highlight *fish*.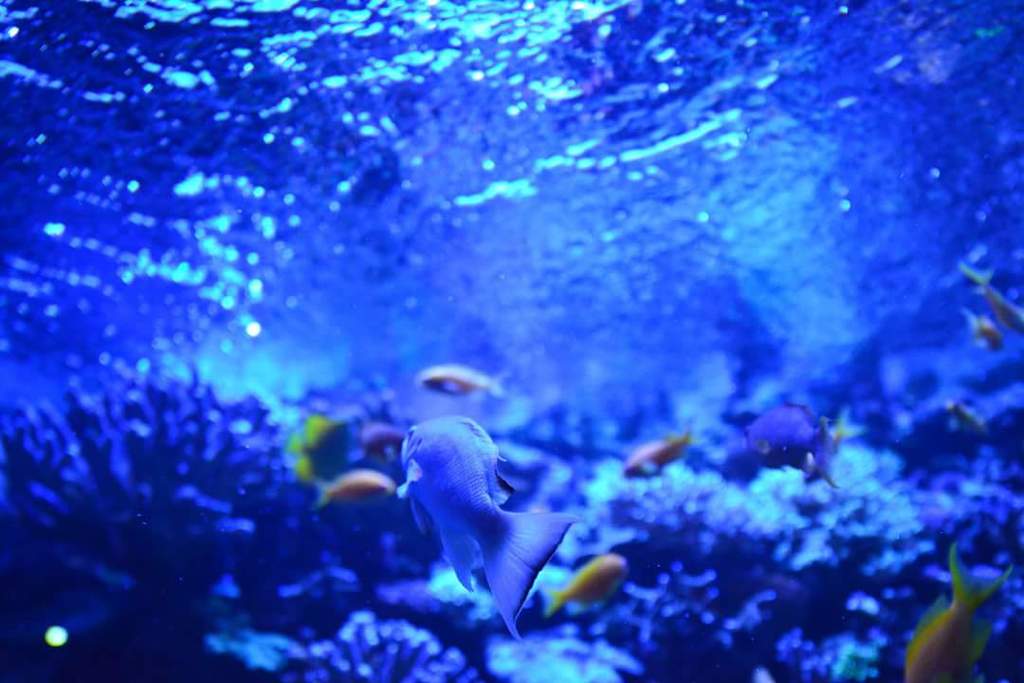
Highlighted region: [315, 470, 397, 514].
